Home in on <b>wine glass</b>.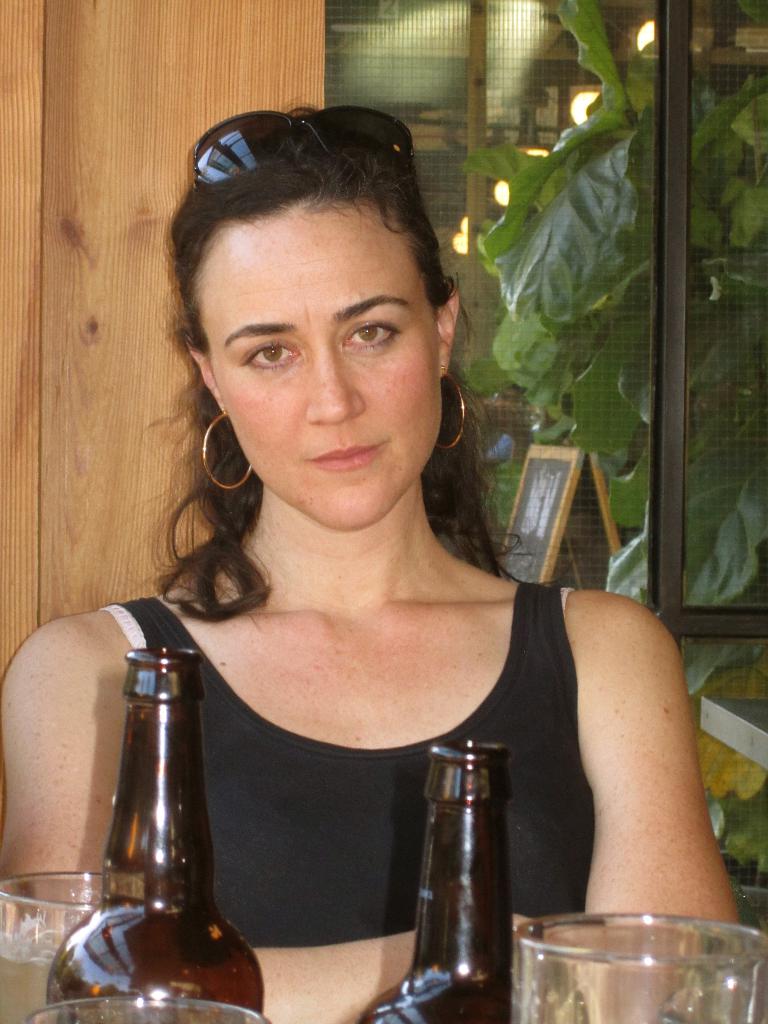
Homed in at region(0, 860, 122, 1023).
